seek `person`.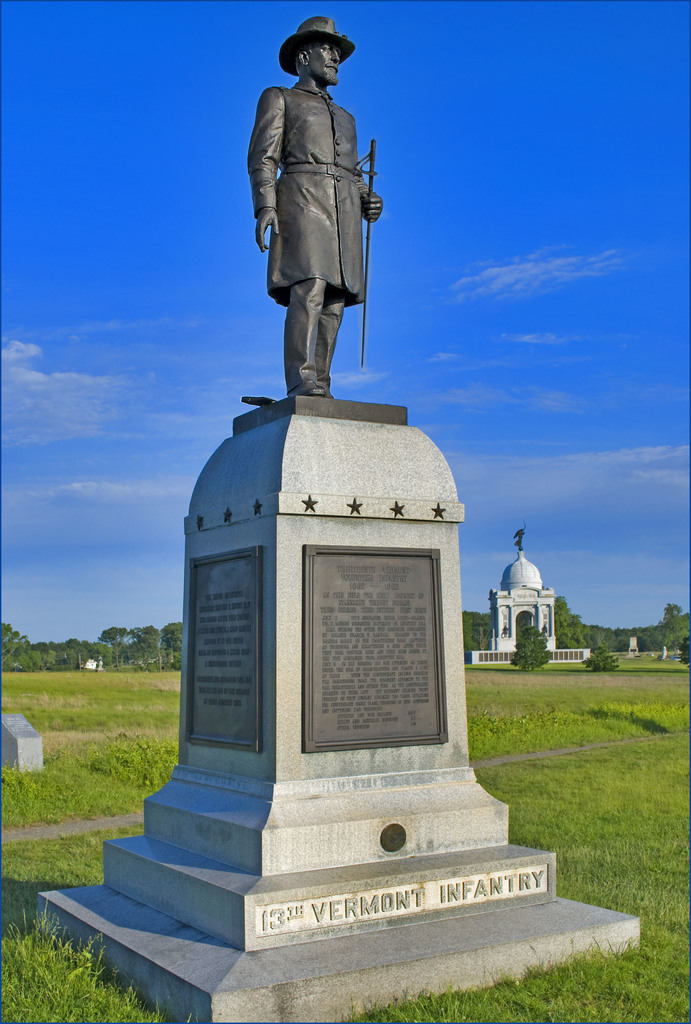
[238, 0, 383, 448].
